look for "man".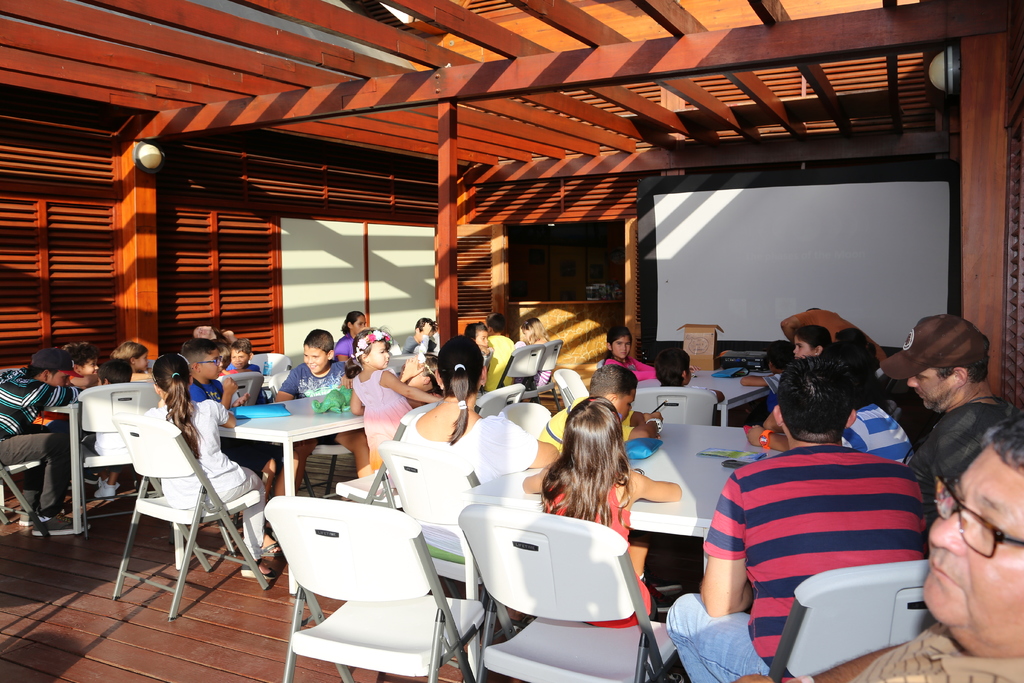
Found: 664:354:925:682.
